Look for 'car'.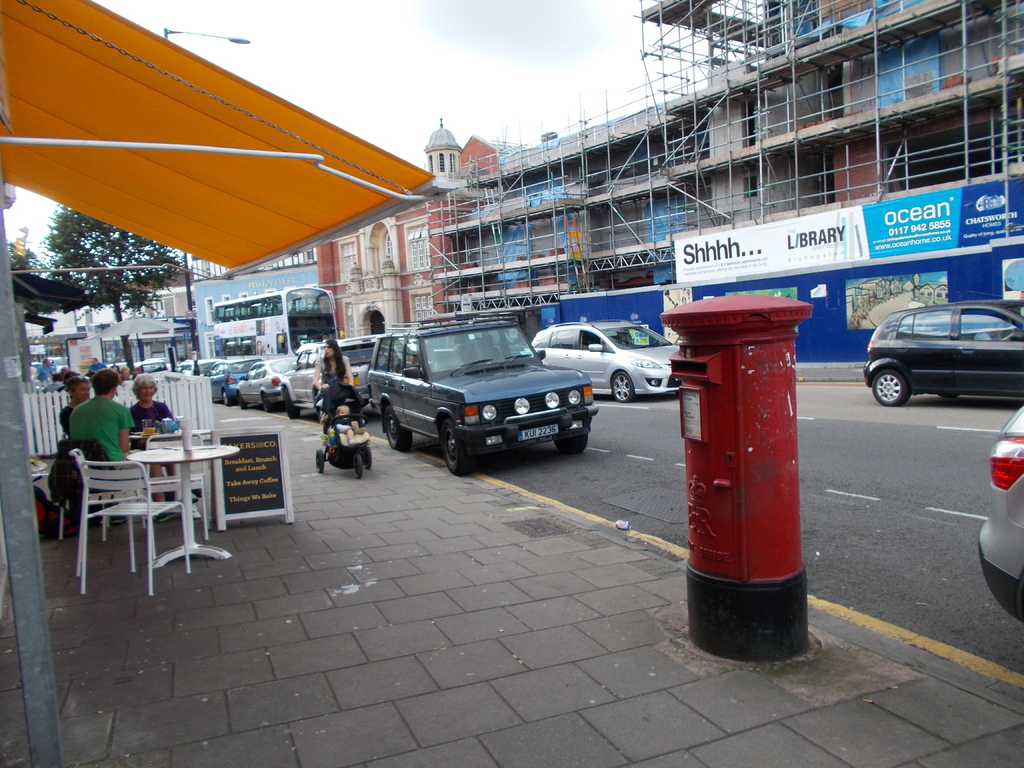
Found: locate(523, 323, 678, 405).
